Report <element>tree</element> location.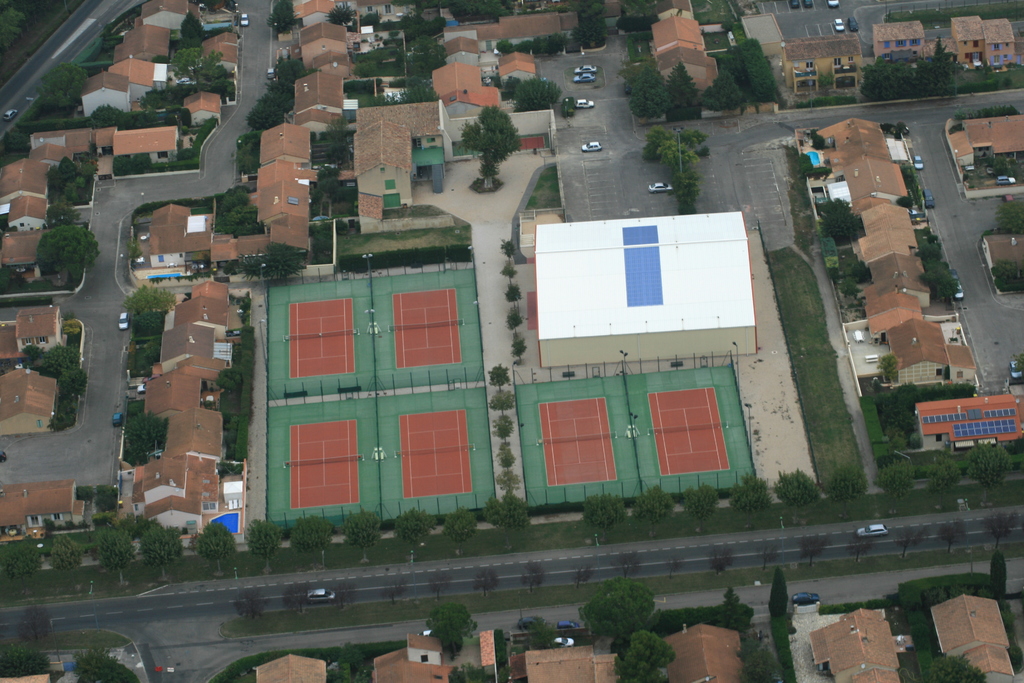
Report: select_region(231, 586, 269, 623).
